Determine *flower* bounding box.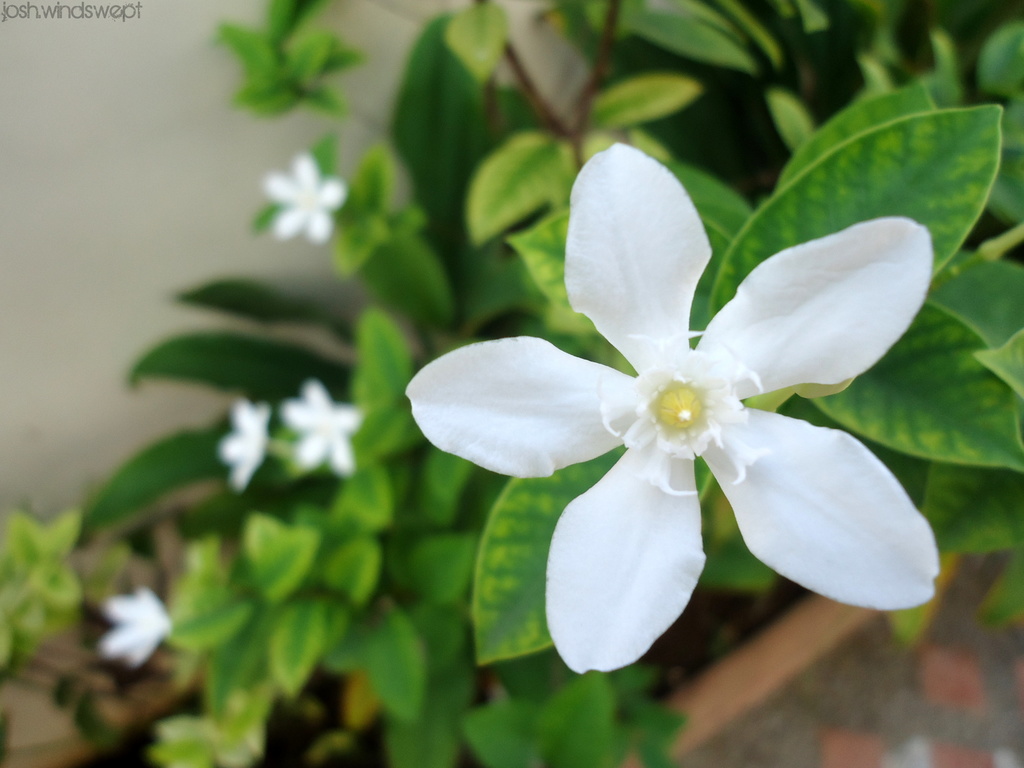
Determined: box(100, 590, 173, 669).
